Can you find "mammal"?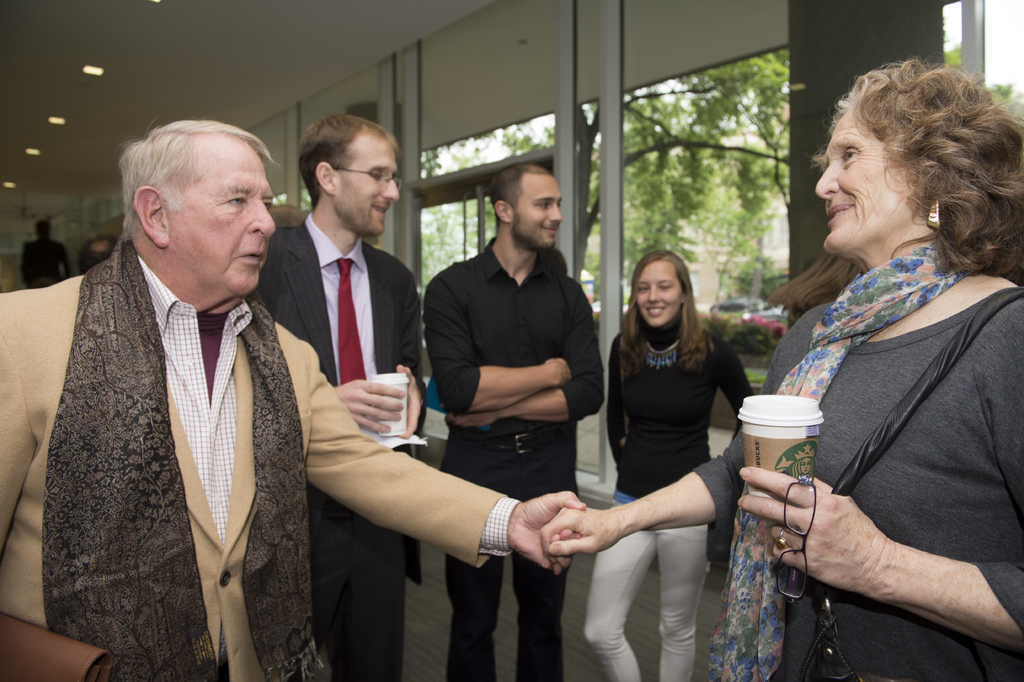
Yes, bounding box: {"left": 19, "top": 217, "right": 75, "bottom": 288}.
